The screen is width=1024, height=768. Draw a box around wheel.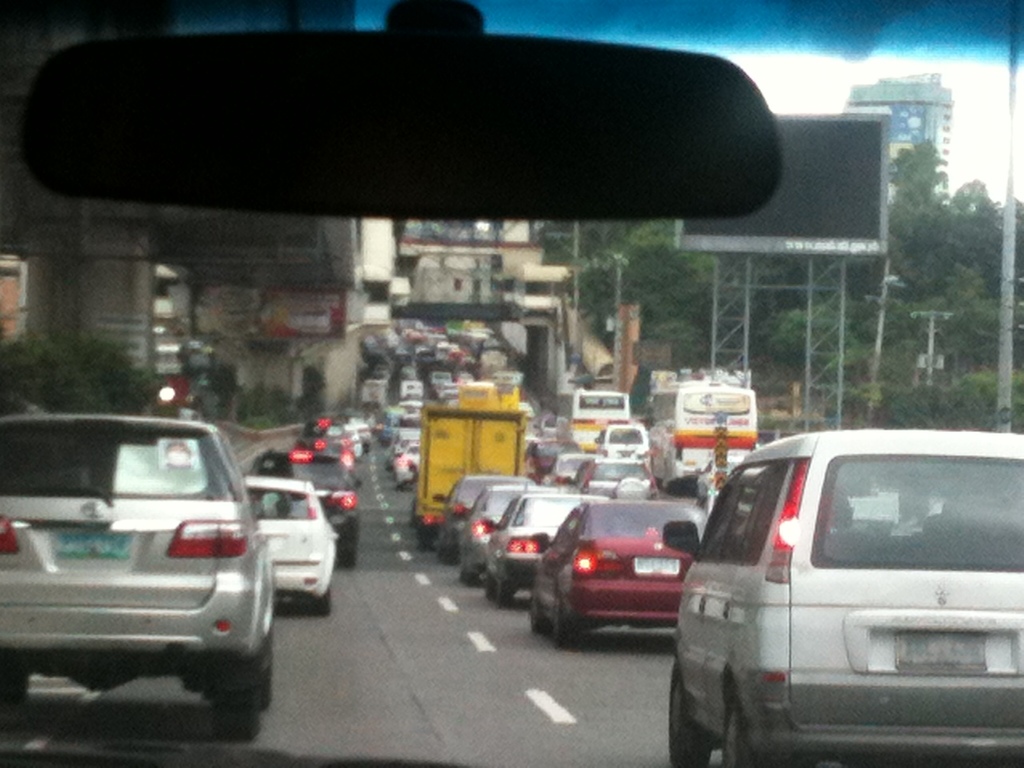
(left=726, top=682, right=774, bottom=767).
